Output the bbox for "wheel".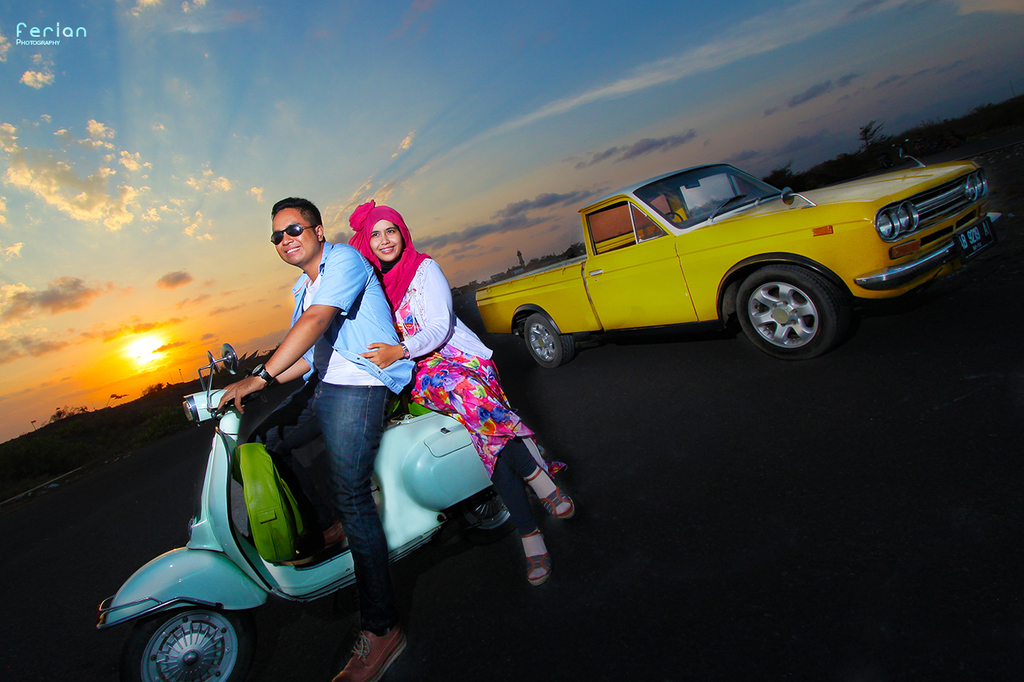
[x1=126, y1=608, x2=272, y2=681].
